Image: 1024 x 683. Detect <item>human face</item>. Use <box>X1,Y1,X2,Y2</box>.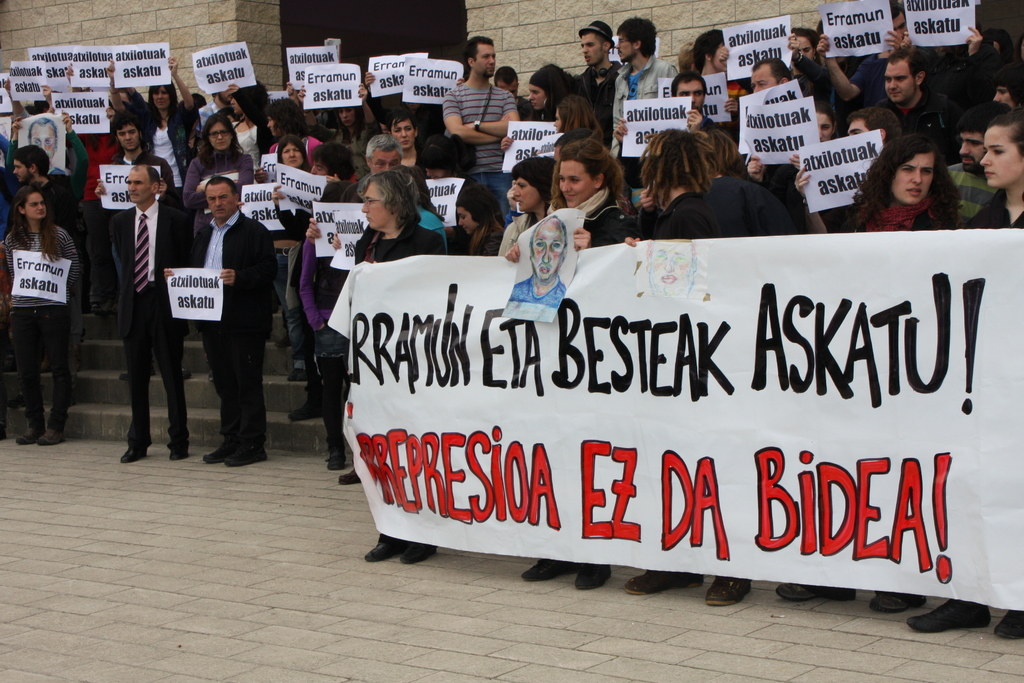
<box>283,147,300,168</box>.
